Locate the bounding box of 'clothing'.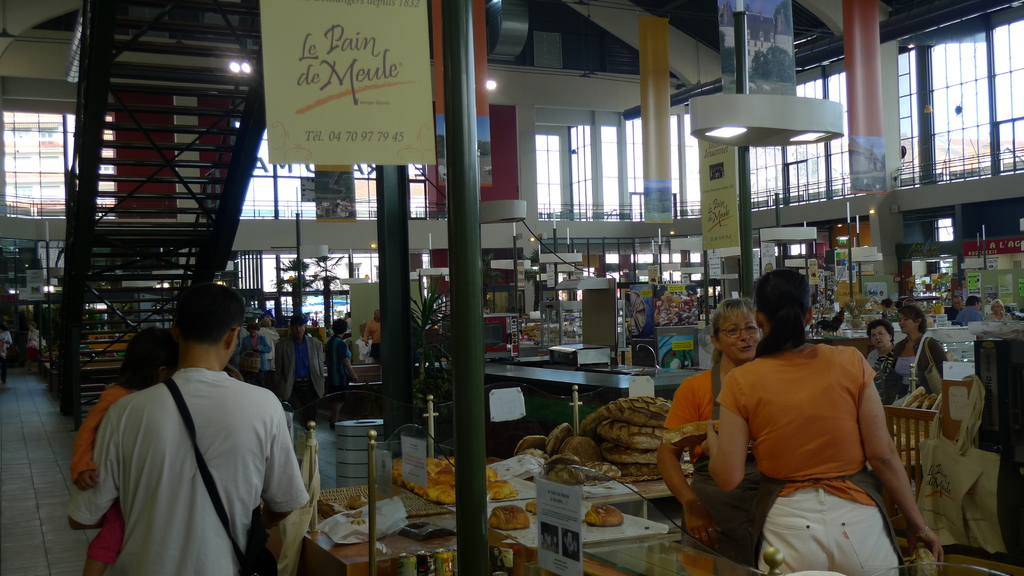
Bounding box: [67, 347, 304, 572].
